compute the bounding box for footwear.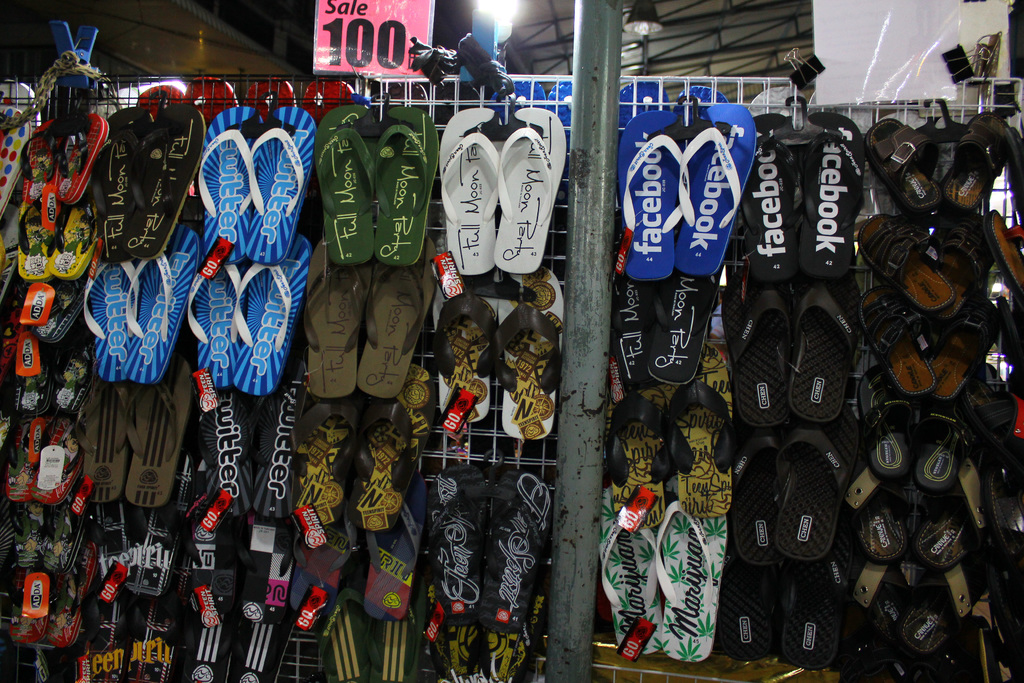
detection(995, 200, 1023, 304).
